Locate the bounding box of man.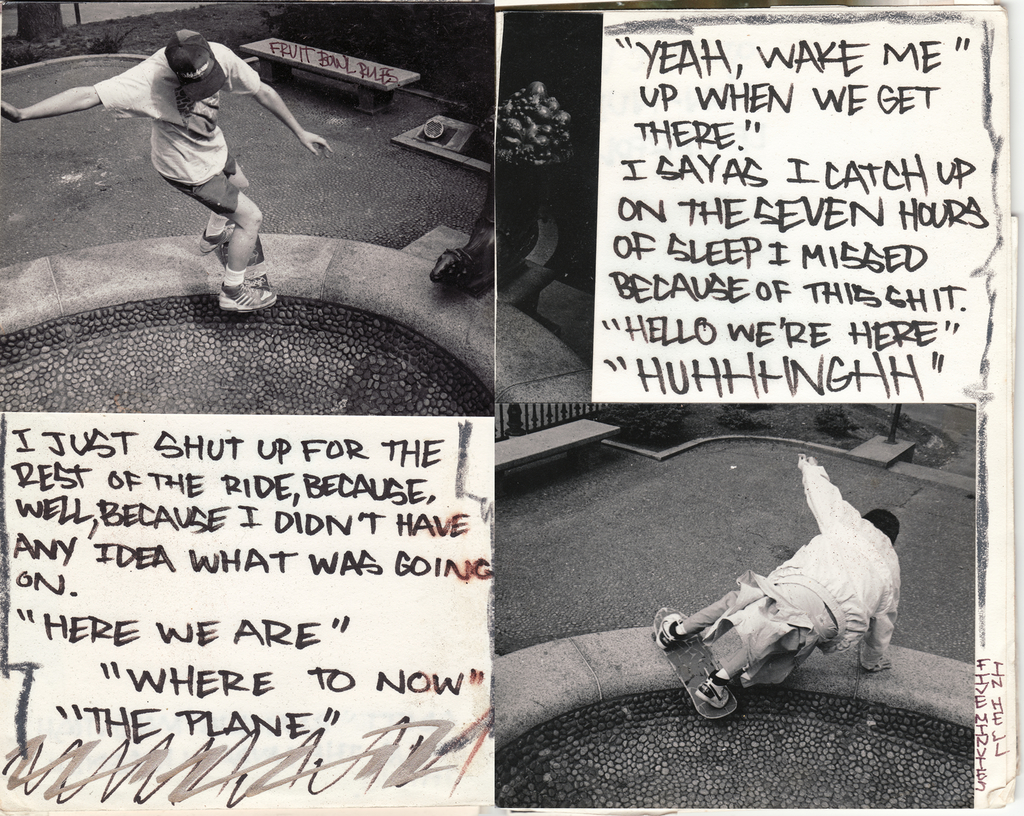
Bounding box: <bbox>44, 15, 319, 286</bbox>.
